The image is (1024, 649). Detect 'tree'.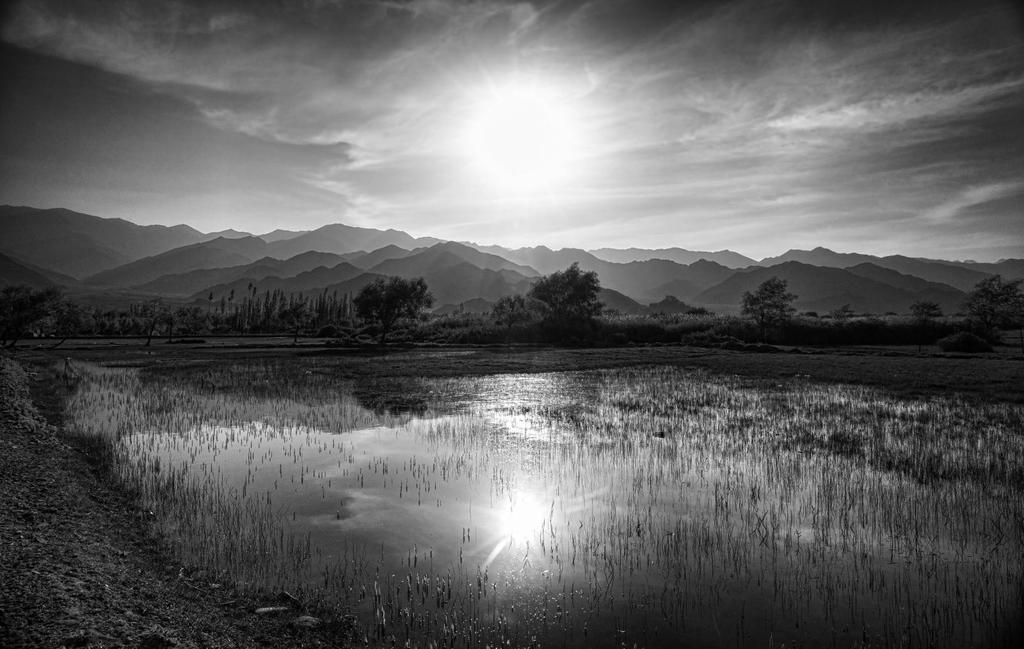
Detection: bbox=(281, 303, 311, 339).
